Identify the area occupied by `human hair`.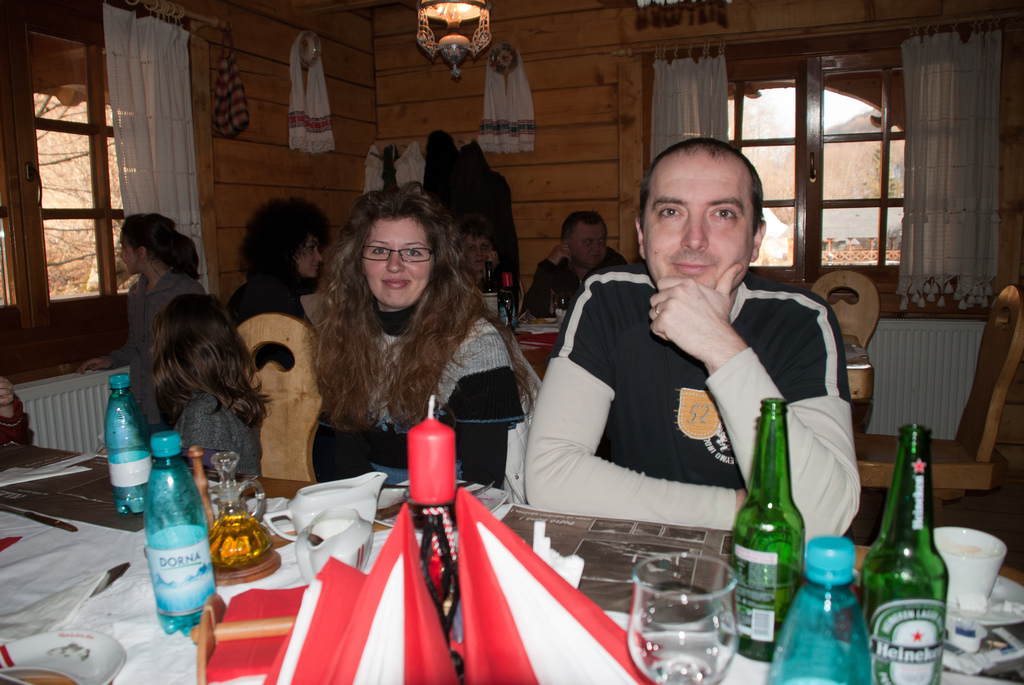
Area: [235,195,332,278].
